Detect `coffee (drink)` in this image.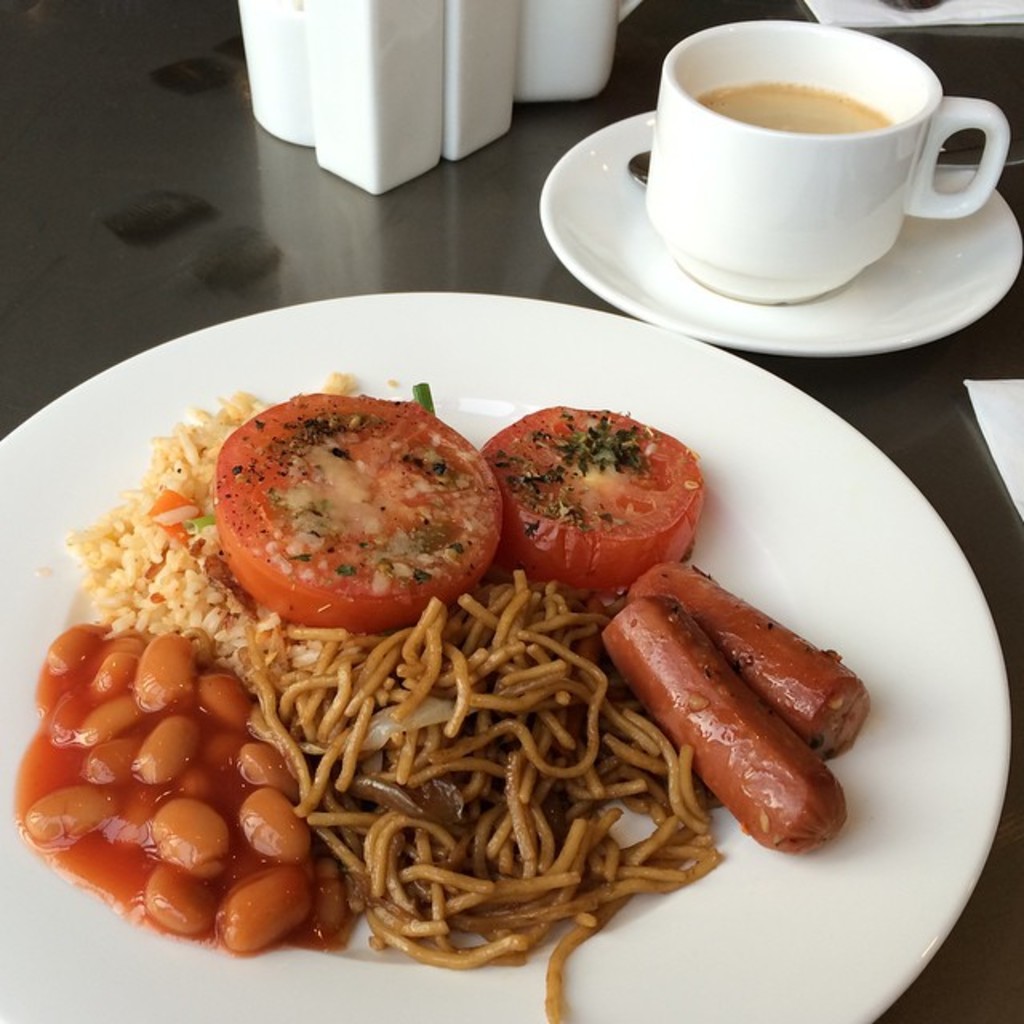
Detection: pyautogui.locateOnScreen(698, 75, 890, 128).
